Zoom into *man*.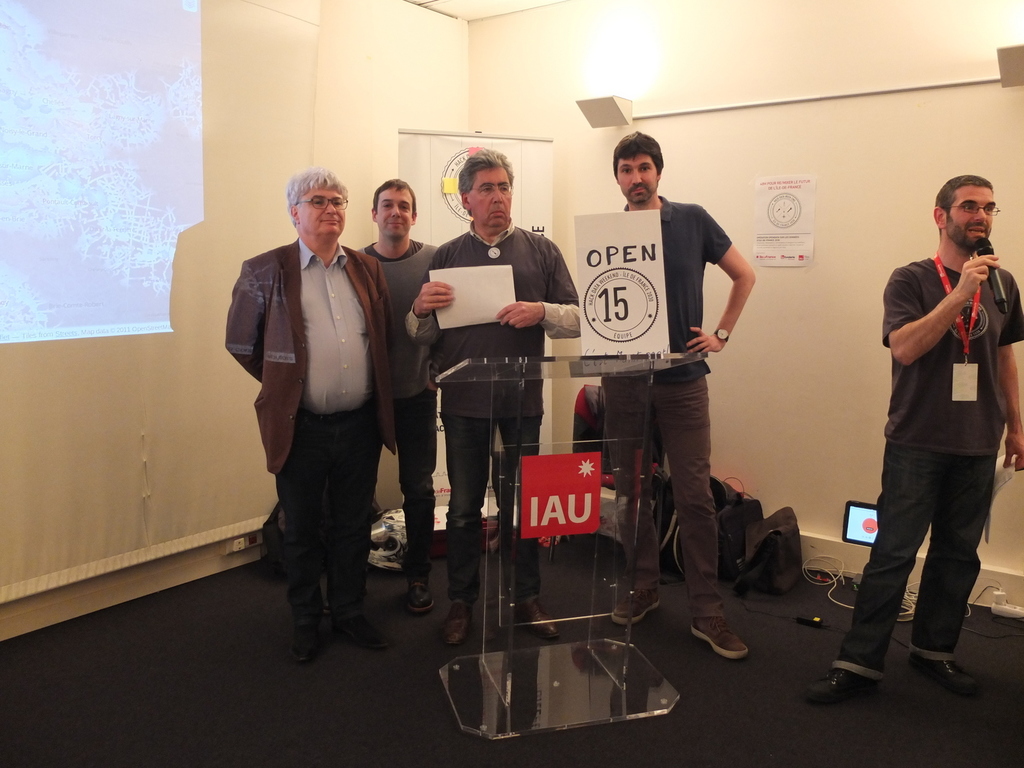
Zoom target: <box>803,175,1023,706</box>.
